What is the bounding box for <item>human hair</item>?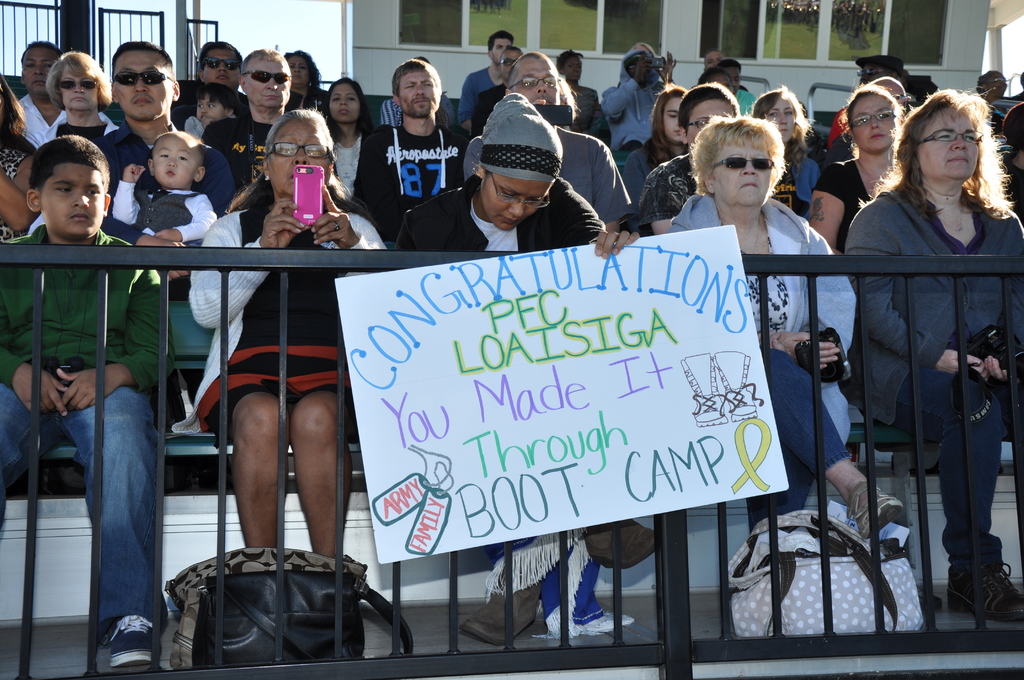
754:88:813:139.
